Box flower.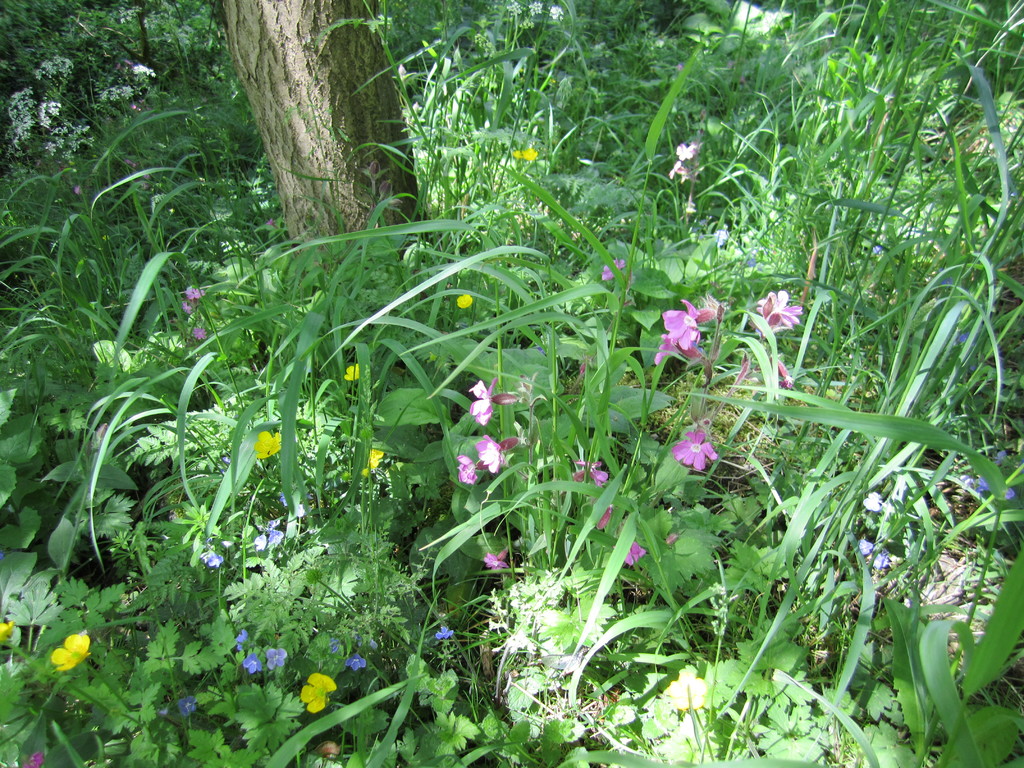
x1=573, y1=468, x2=610, y2=487.
